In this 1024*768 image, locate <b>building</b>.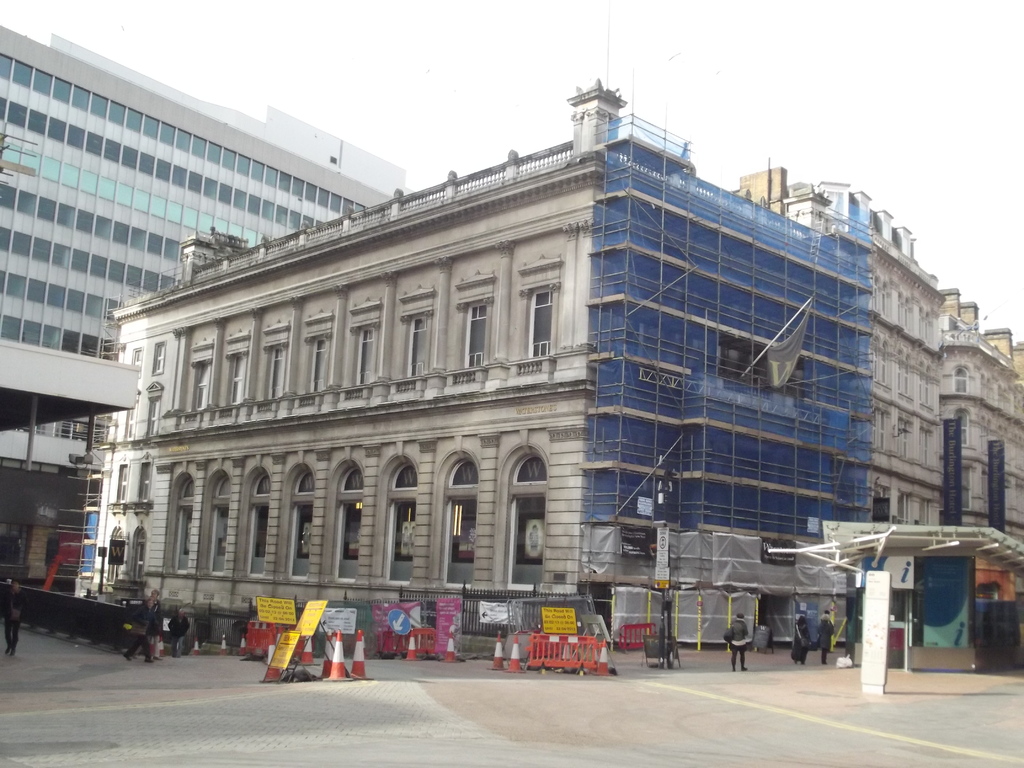
Bounding box: select_region(0, 26, 400, 544).
